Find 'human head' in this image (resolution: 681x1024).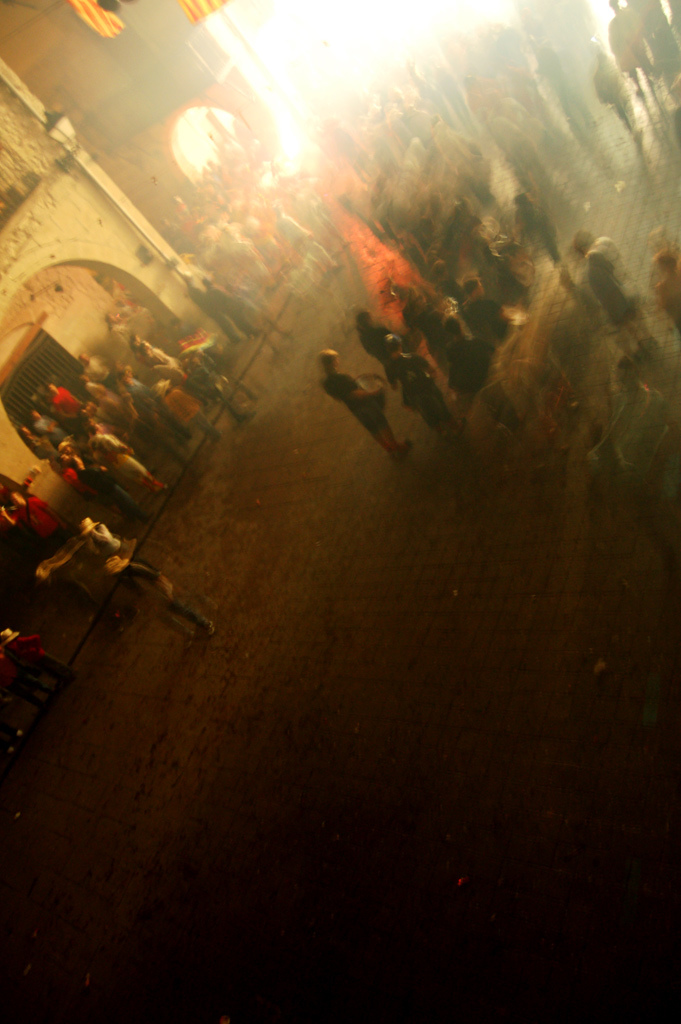
bbox(106, 552, 133, 571).
